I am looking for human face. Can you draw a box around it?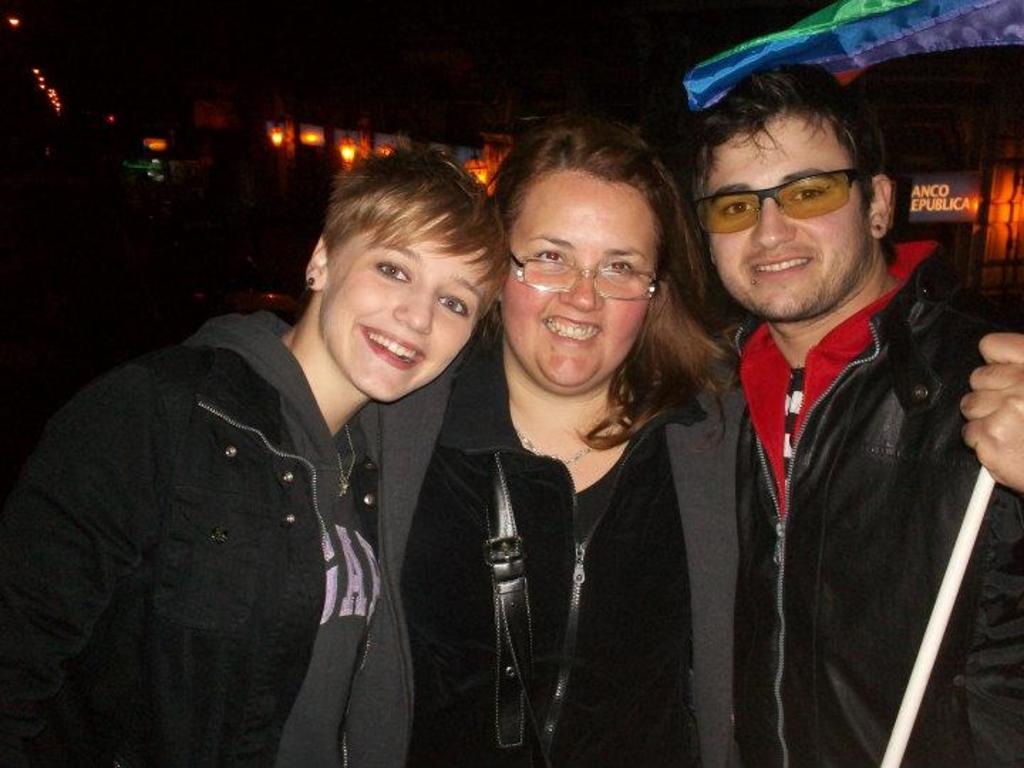
Sure, the bounding box is x1=499, y1=181, x2=657, y2=387.
